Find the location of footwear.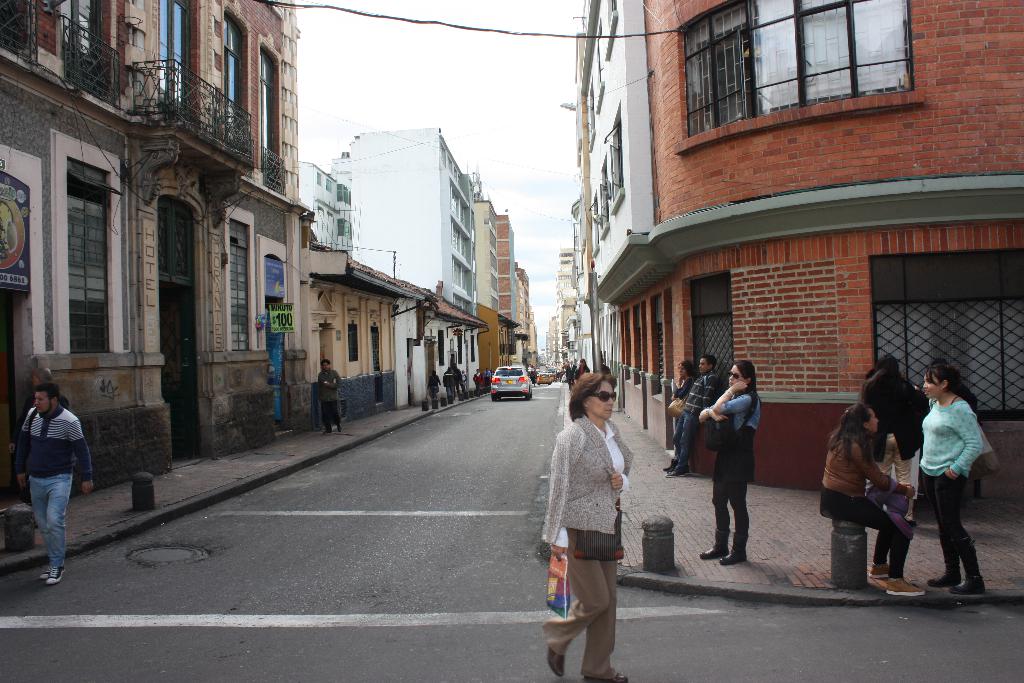
Location: pyautogui.locateOnScreen(929, 538, 961, 586).
